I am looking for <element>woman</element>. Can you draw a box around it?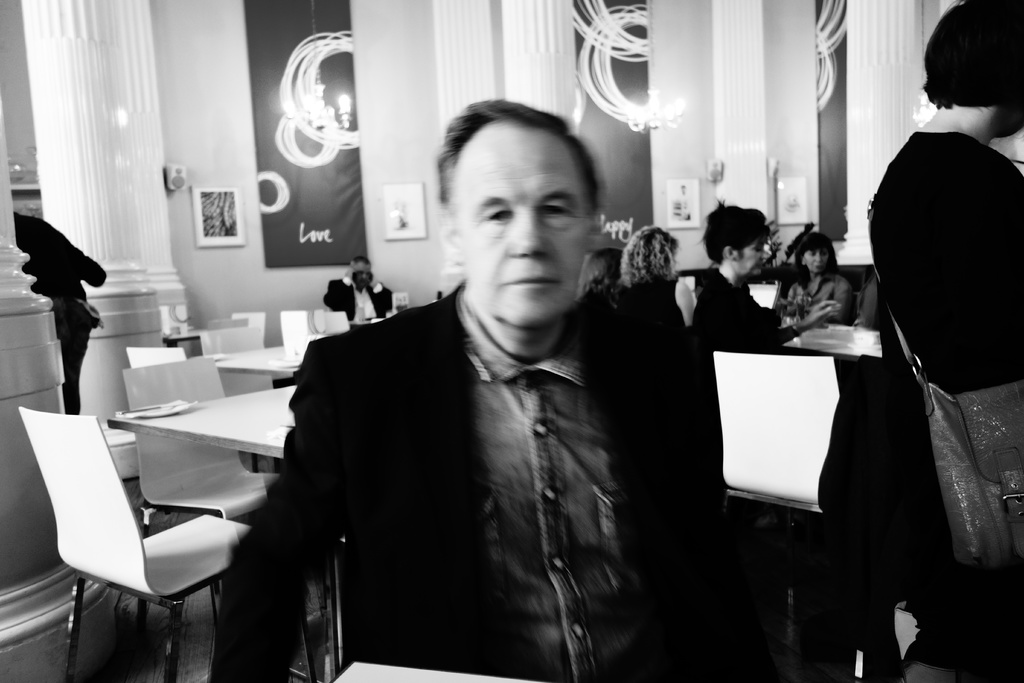
Sure, the bounding box is [x1=619, y1=226, x2=682, y2=320].
